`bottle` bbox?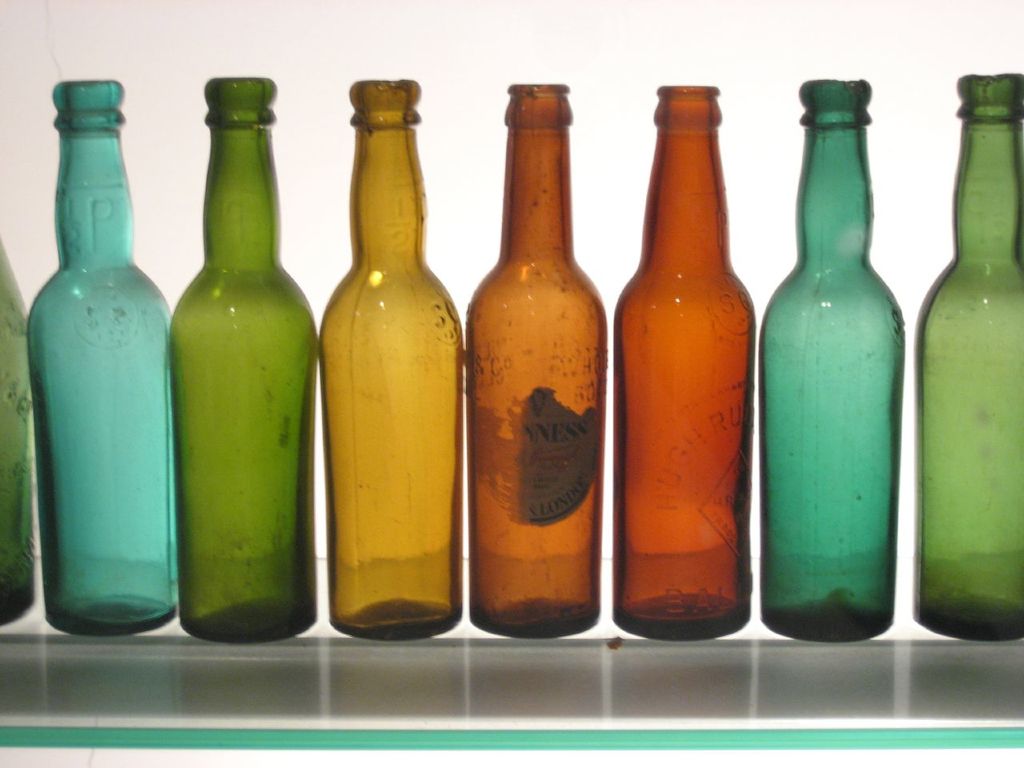
bbox=(750, 76, 907, 651)
